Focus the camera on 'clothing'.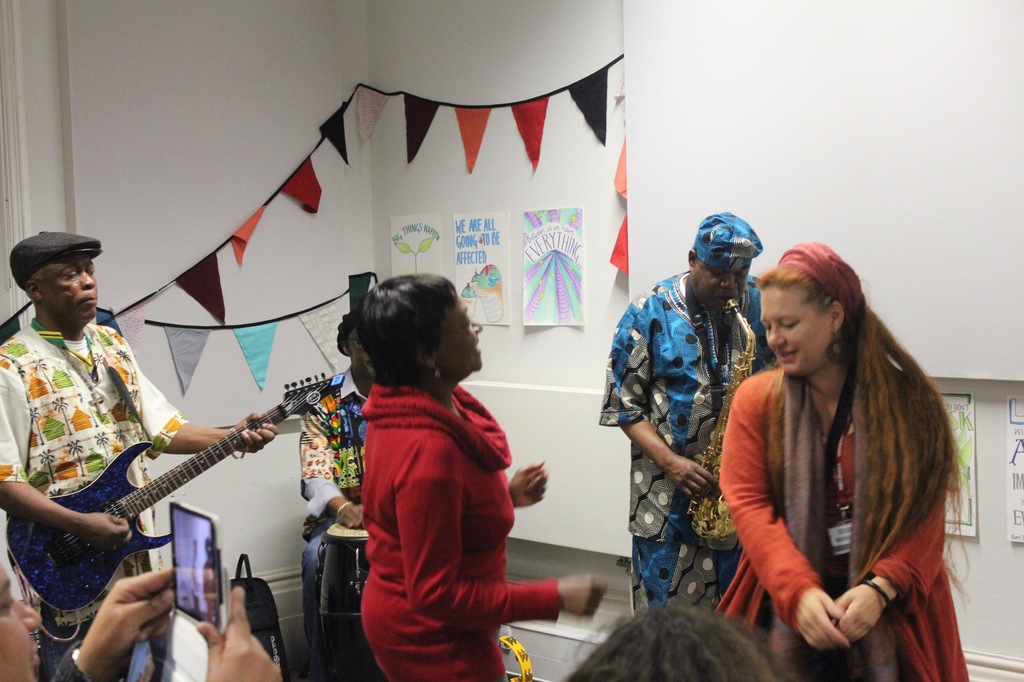
Focus region: bbox=[723, 326, 959, 660].
